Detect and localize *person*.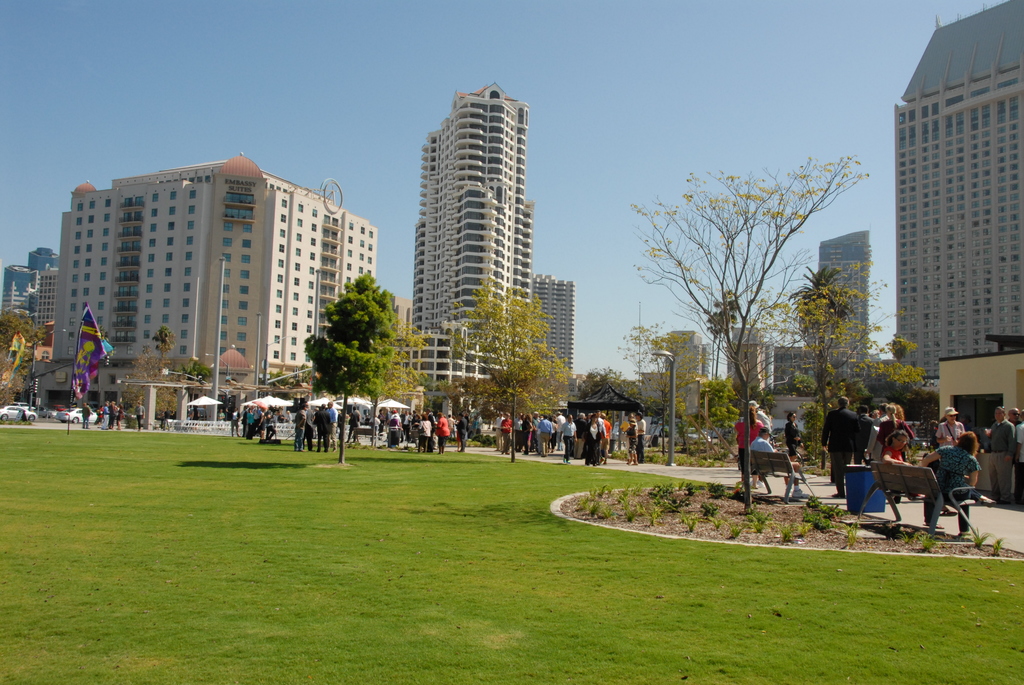
Localized at bbox=(738, 408, 764, 474).
